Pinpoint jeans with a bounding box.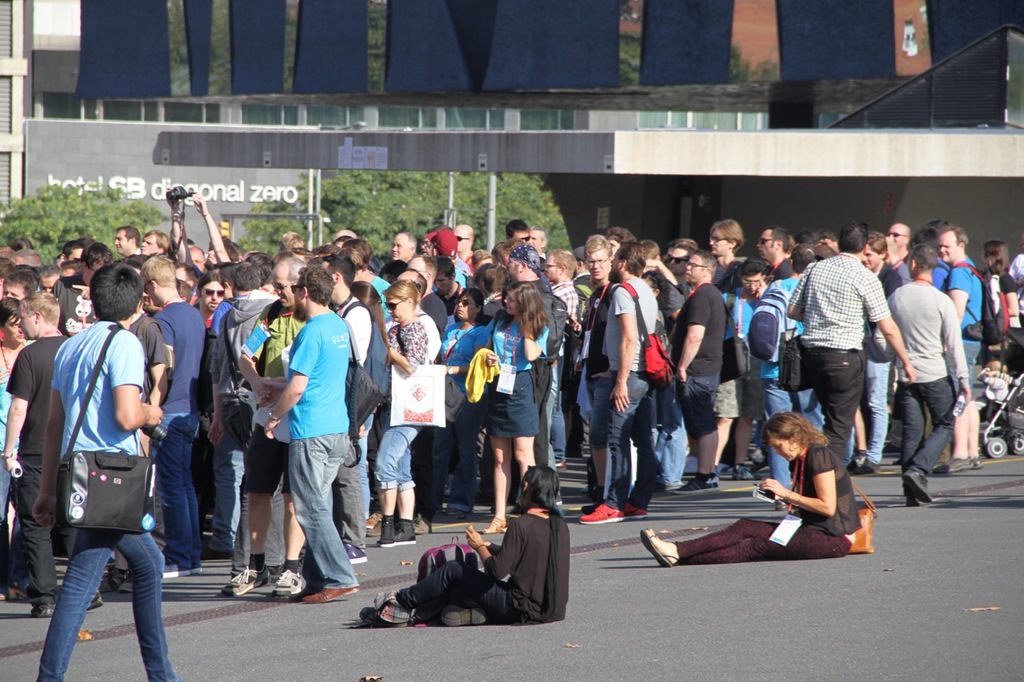
(895,380,954,475).
